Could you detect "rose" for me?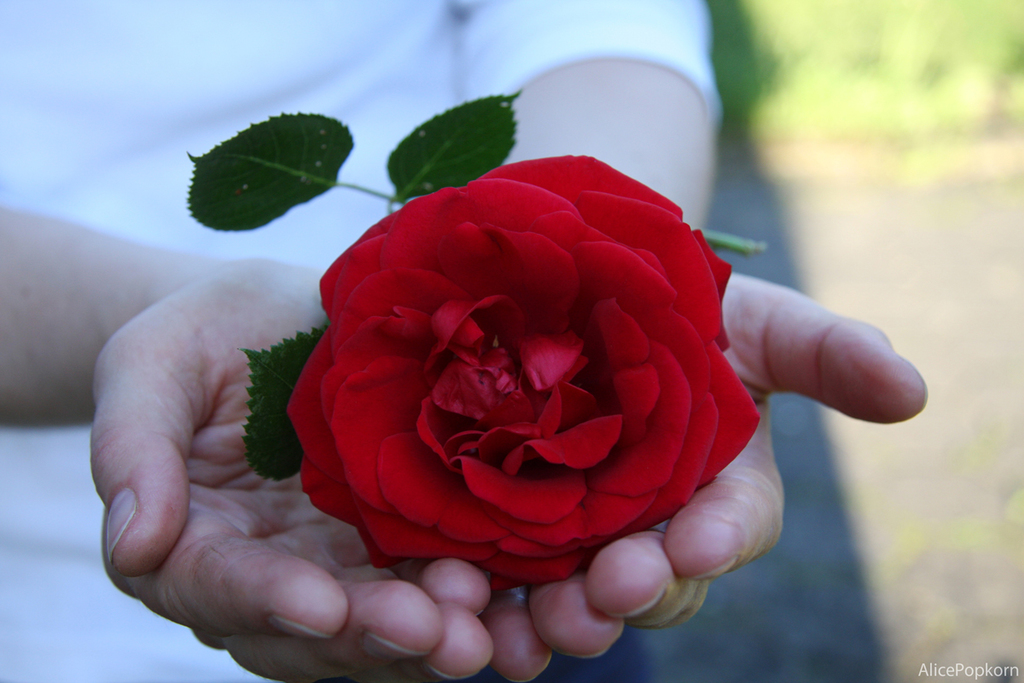
Detection result: bbox=(290, 154, 763, 598).
